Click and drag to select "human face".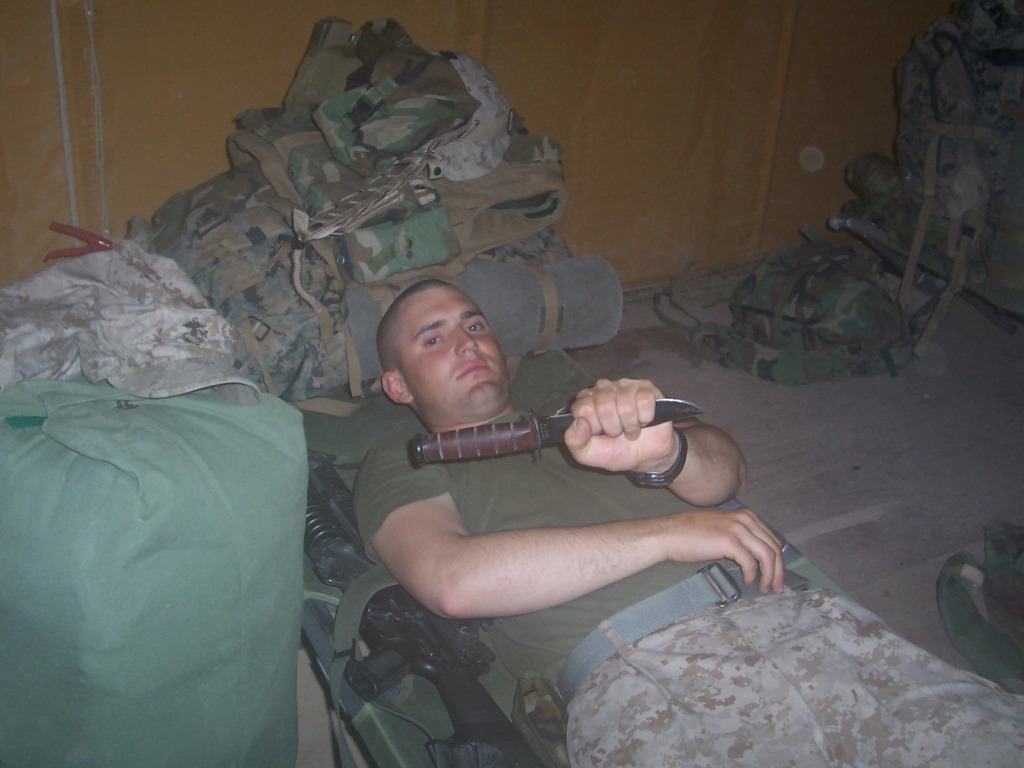
Selection: (399,282,509,404).
